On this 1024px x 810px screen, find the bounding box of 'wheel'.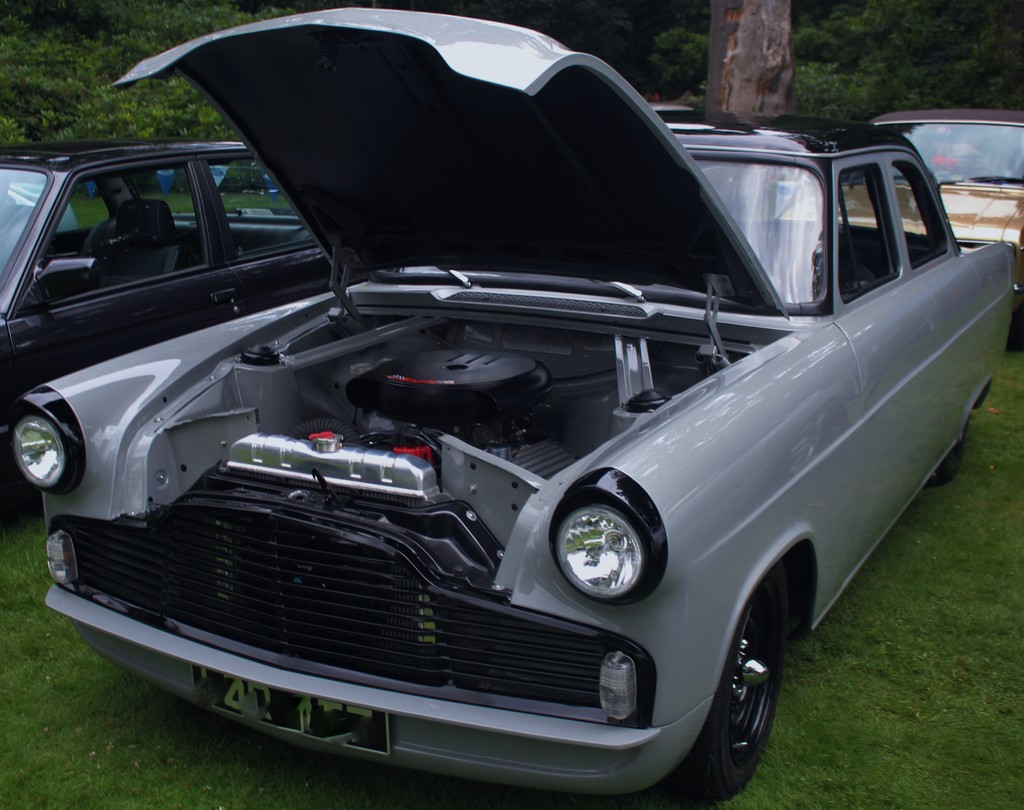
Bounding box: x1=701, y1=578, x2=803, y2=784.
